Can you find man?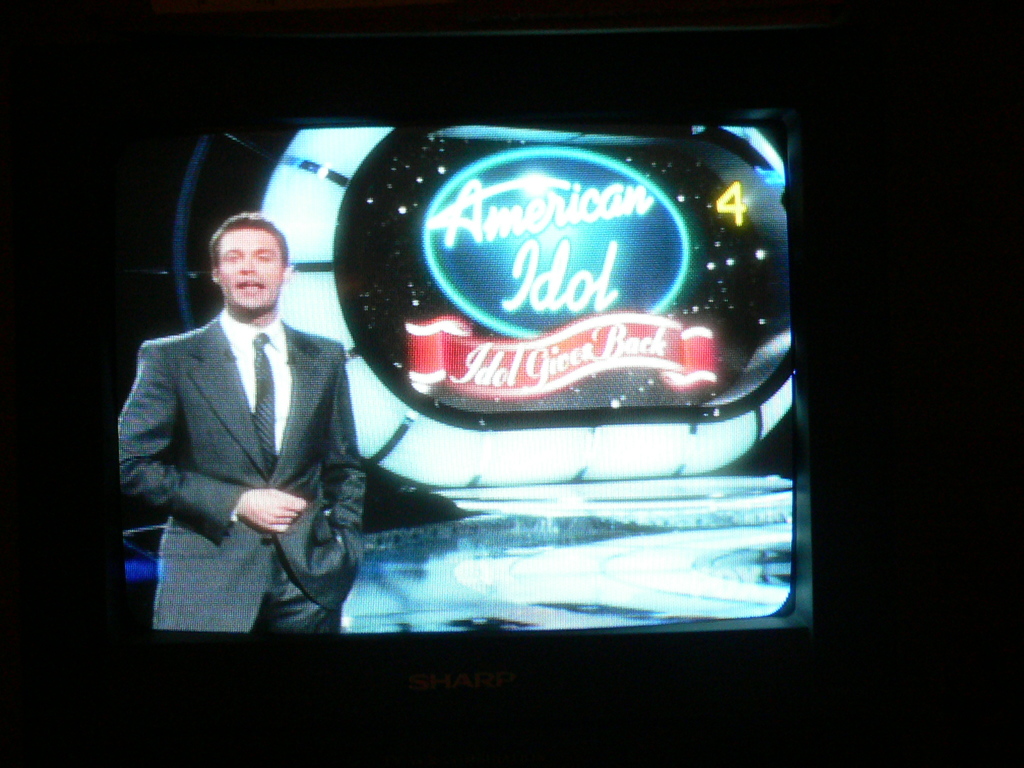
Yes, bounding box: <box>116,197,384,660</box>.
